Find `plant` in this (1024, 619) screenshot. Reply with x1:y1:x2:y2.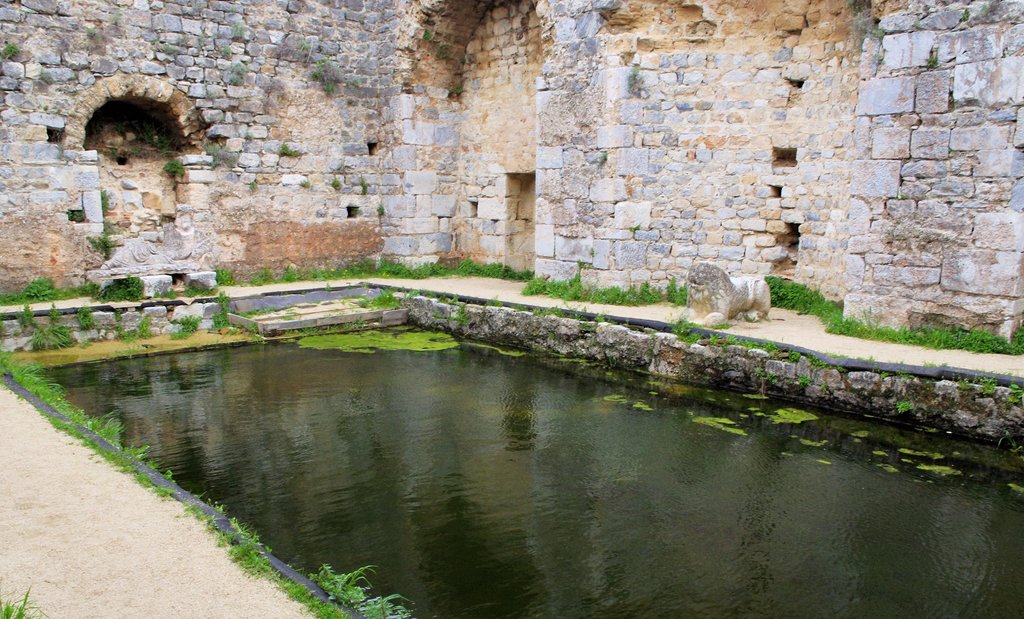
981:380:1002:396.
